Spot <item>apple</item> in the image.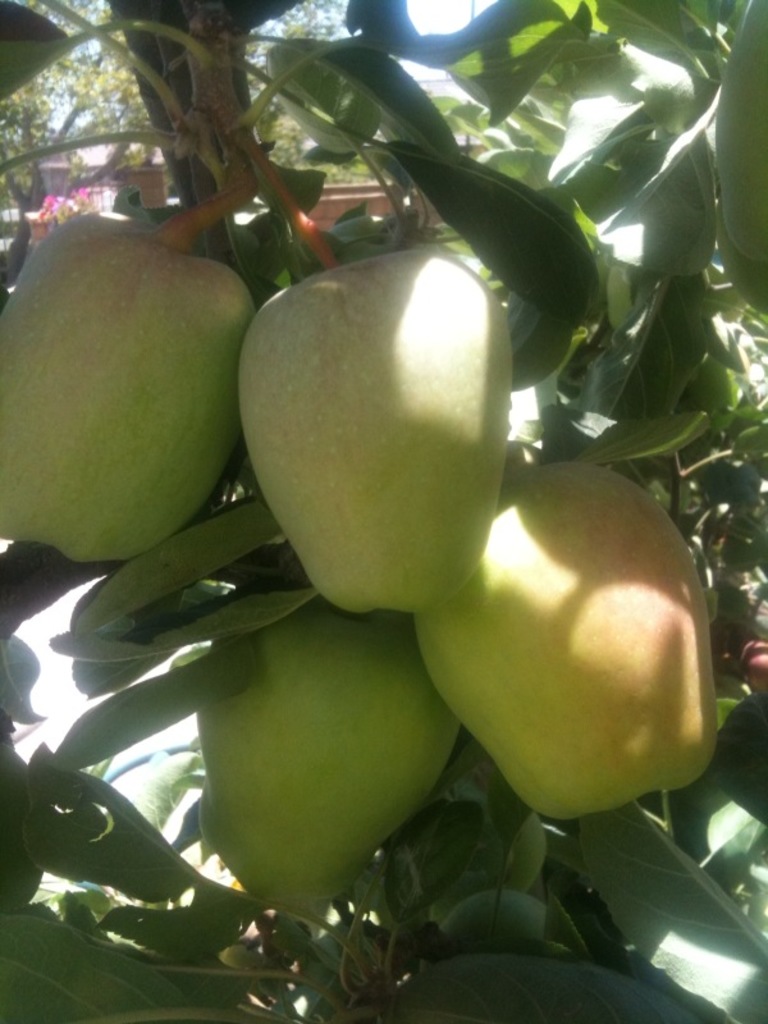
<item>apple</item> found at <box>244,253,527,600</box>.
